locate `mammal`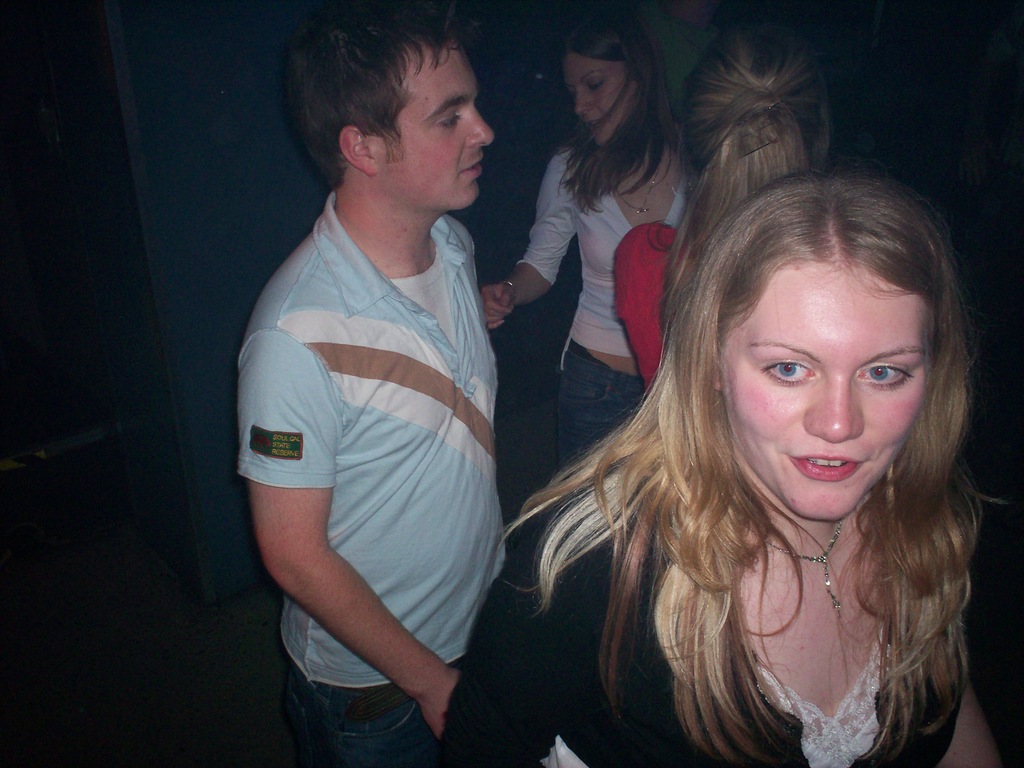
BBox(241, 4, 501, 767)
